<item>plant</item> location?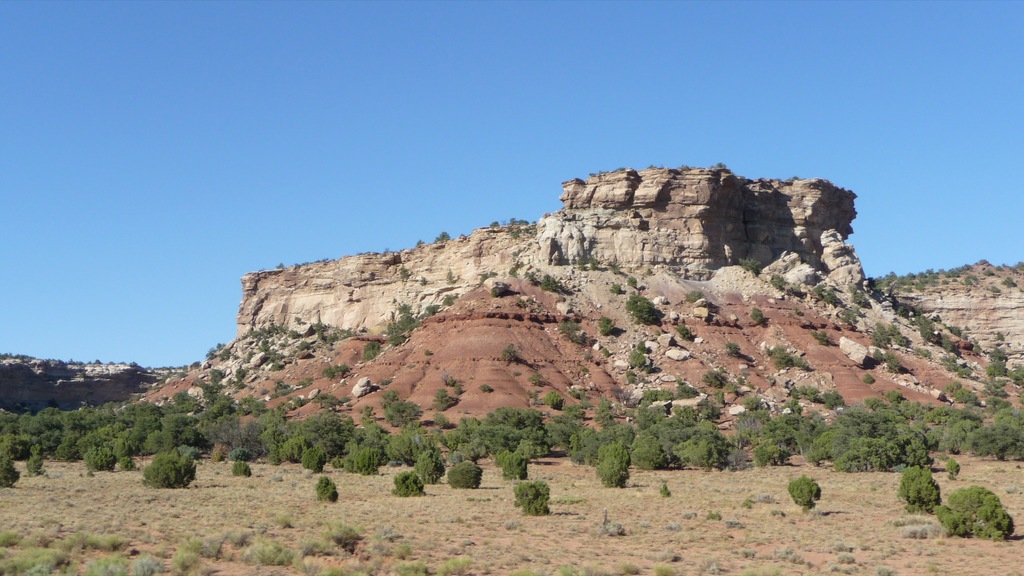
228:459:251:477
